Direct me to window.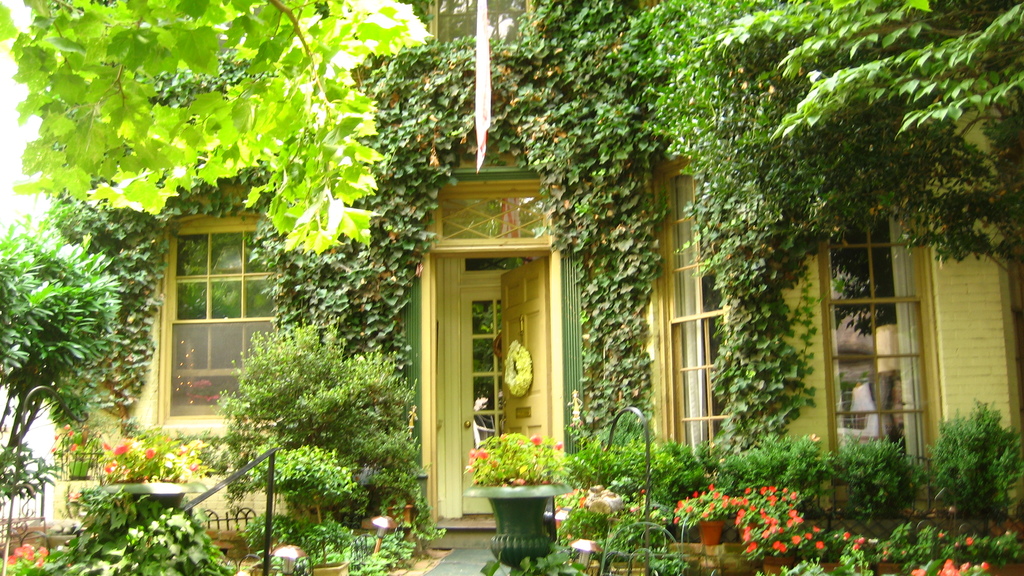
Direction: locate(156, 210, 289, 426).
